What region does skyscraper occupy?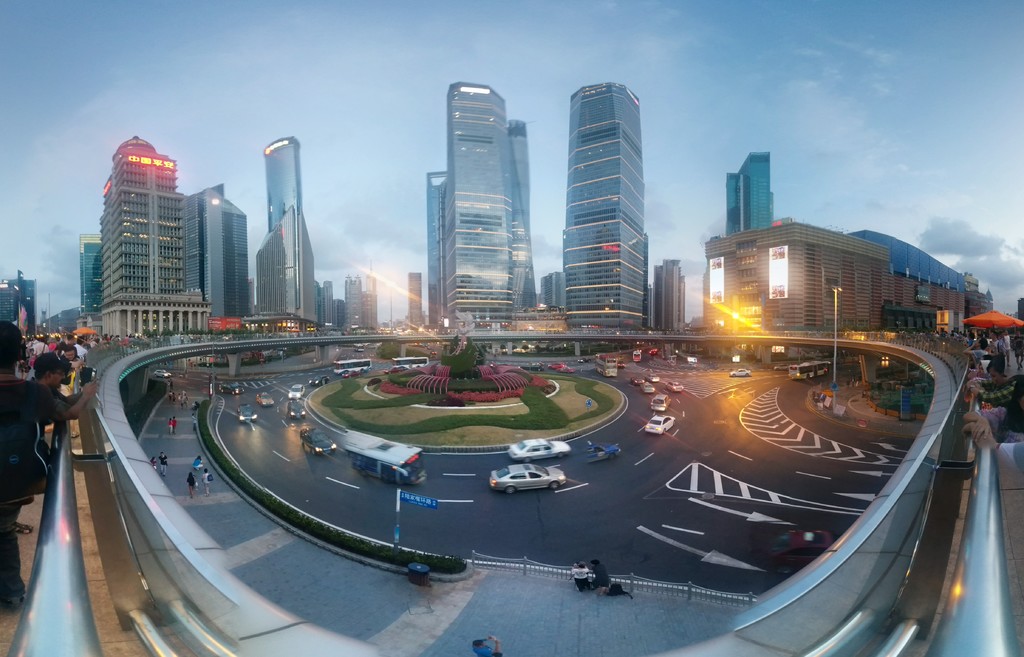
box=[199, 180, 262, 328].
